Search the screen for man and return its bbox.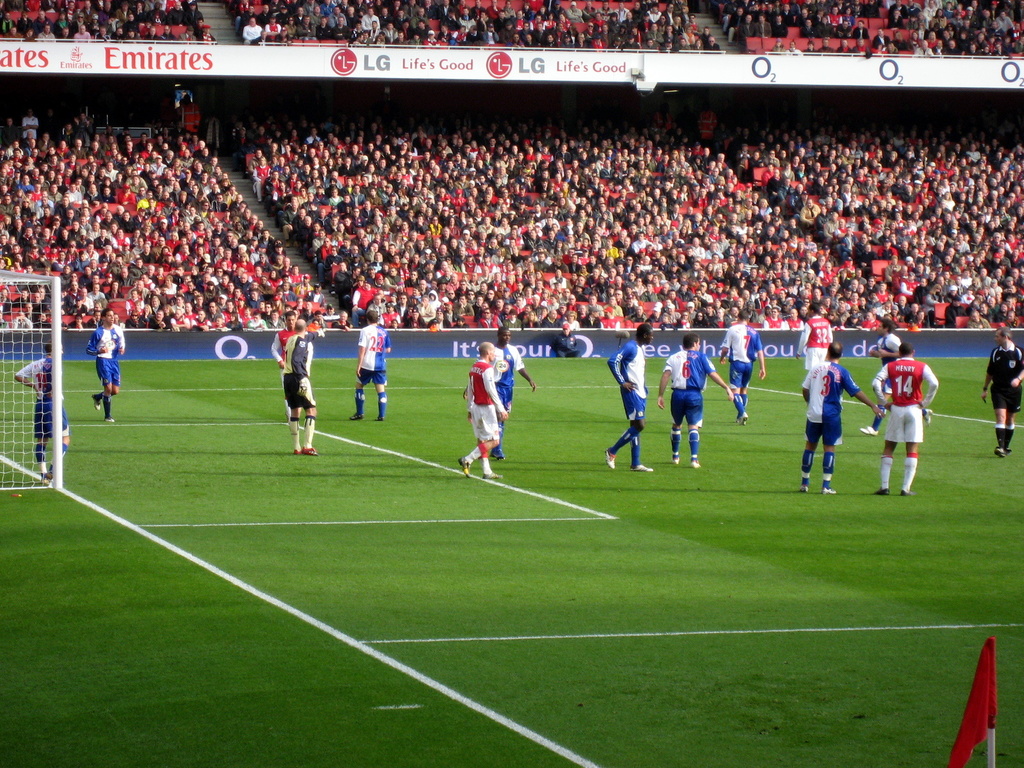
Found: <box>89,258,103,275</box>.
